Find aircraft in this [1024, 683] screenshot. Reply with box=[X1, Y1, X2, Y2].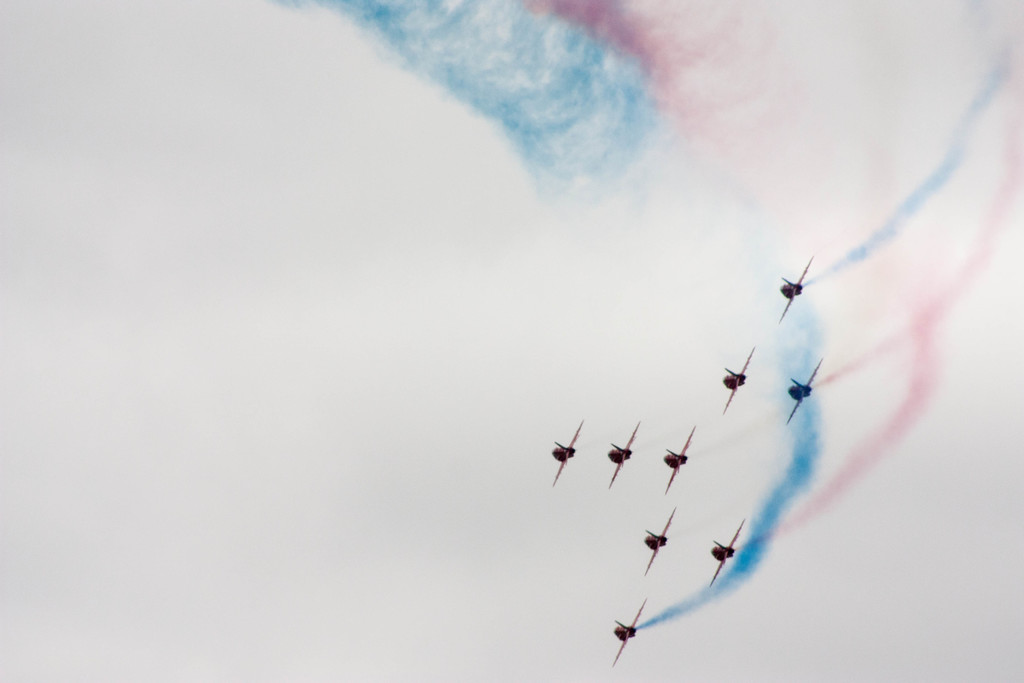
box=[657, 423, 698, 493].
